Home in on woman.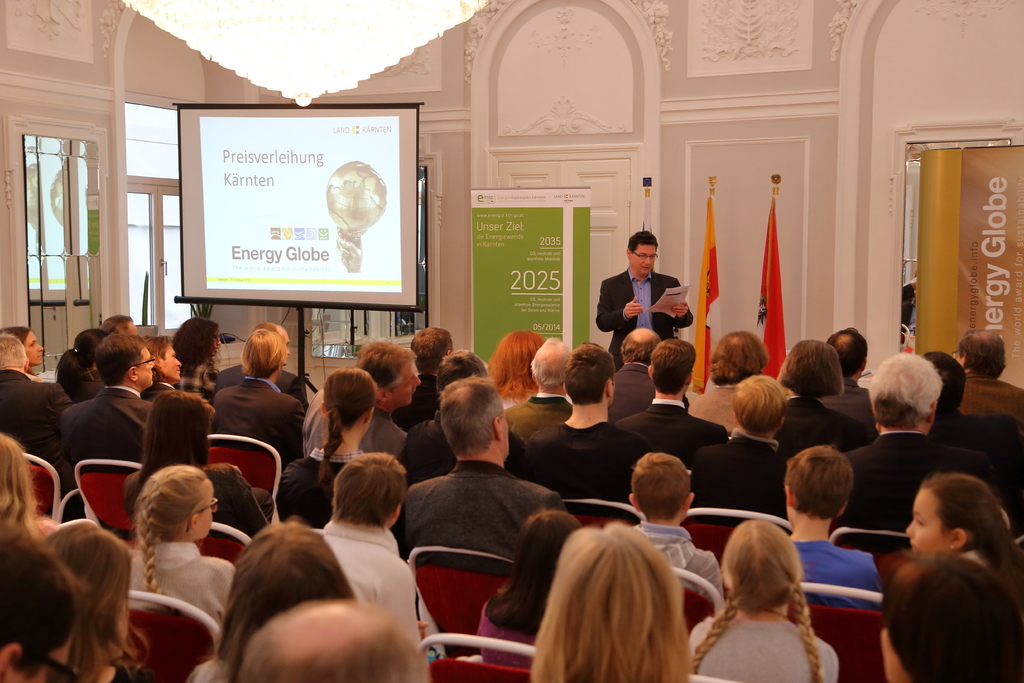
Homed in at 527,518,682,682.
